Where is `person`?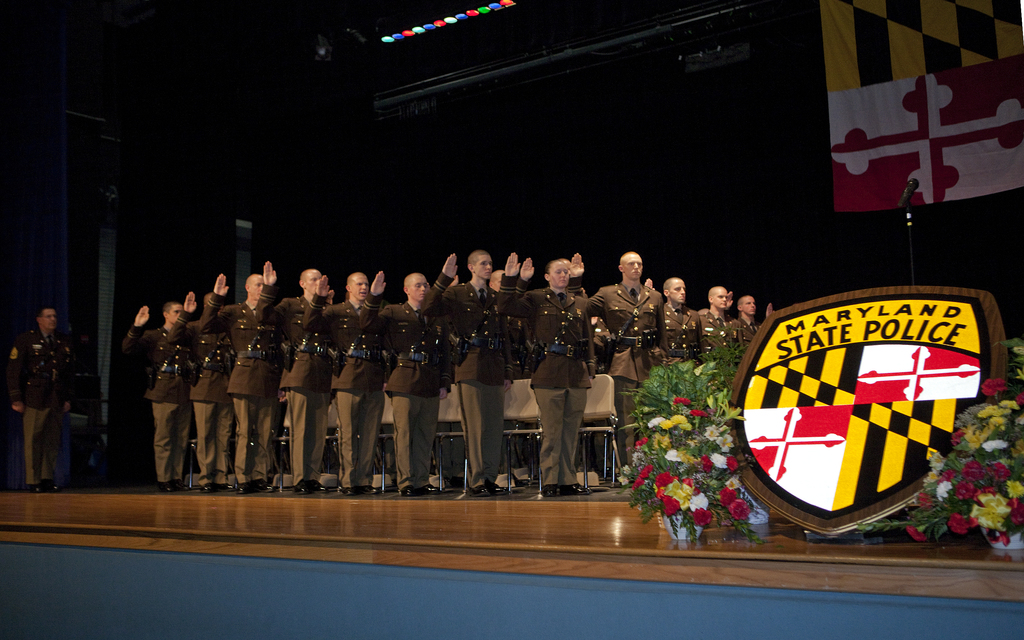
left=0, top=299, right=73, bottom=491.
